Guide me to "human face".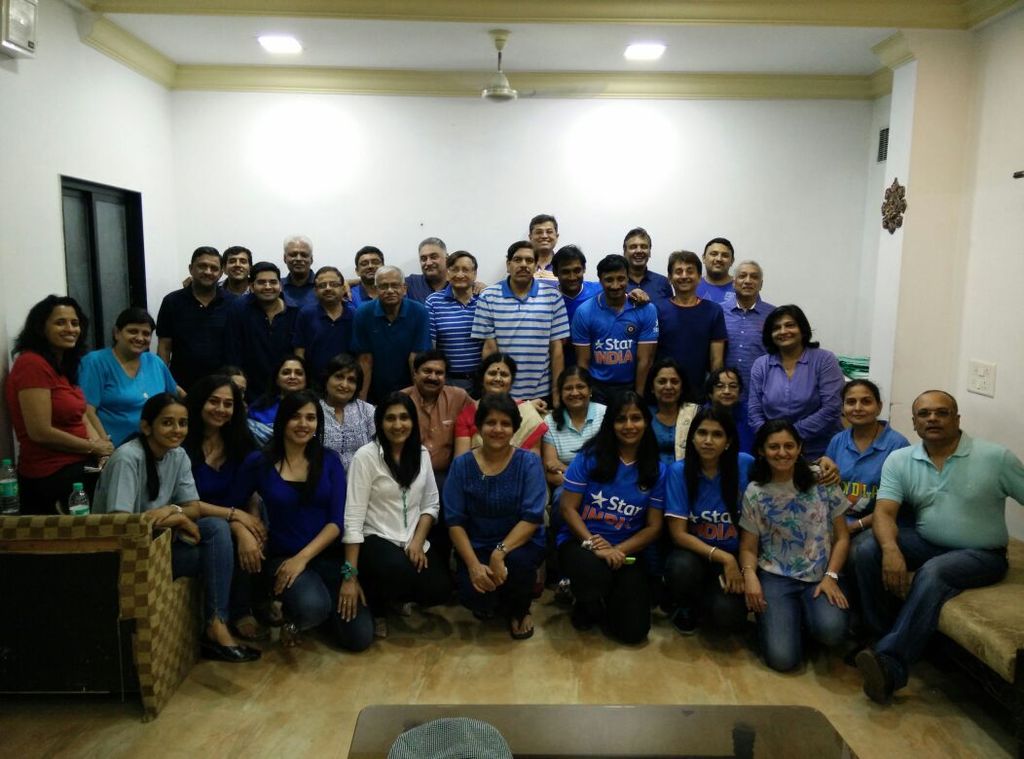
Guidance: Rect(355, 255, 383, 281).
